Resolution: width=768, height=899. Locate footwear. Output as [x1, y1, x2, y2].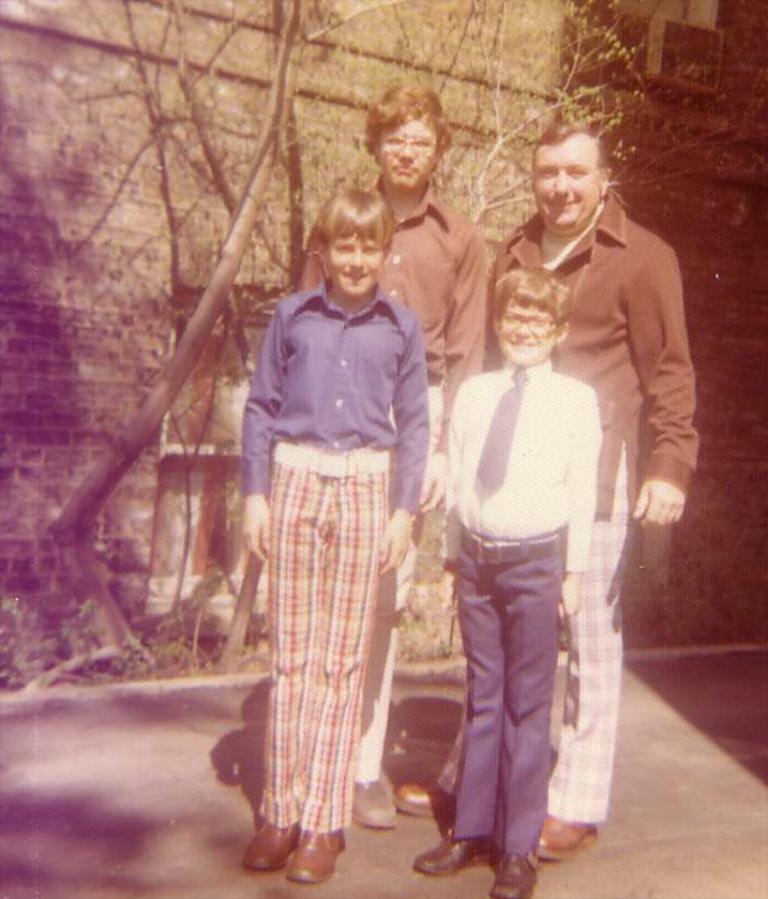
[243, 826, 297, 875].
